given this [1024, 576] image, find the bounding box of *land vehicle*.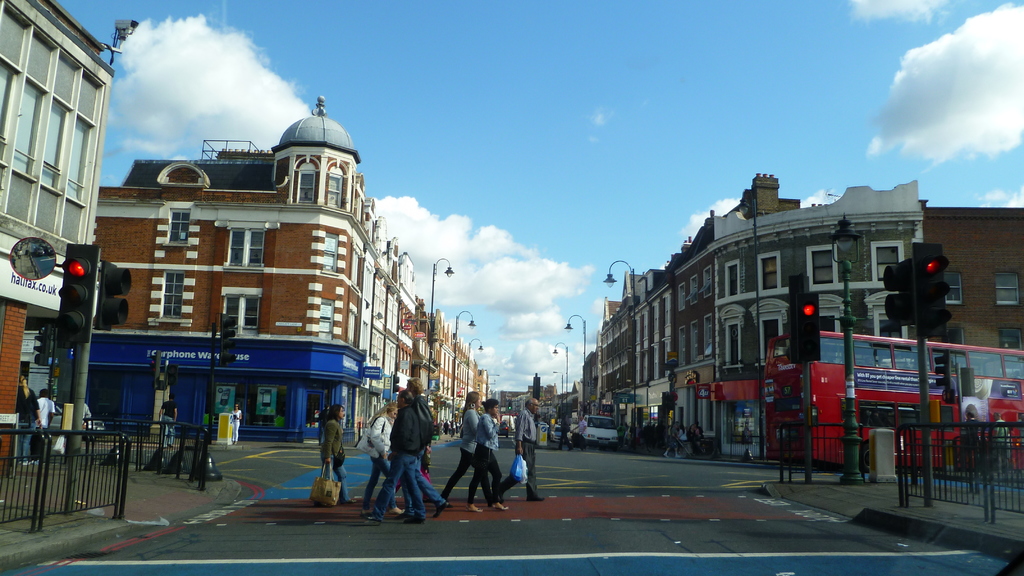
x1=760 y1=330 x2=1023 y2=471.
